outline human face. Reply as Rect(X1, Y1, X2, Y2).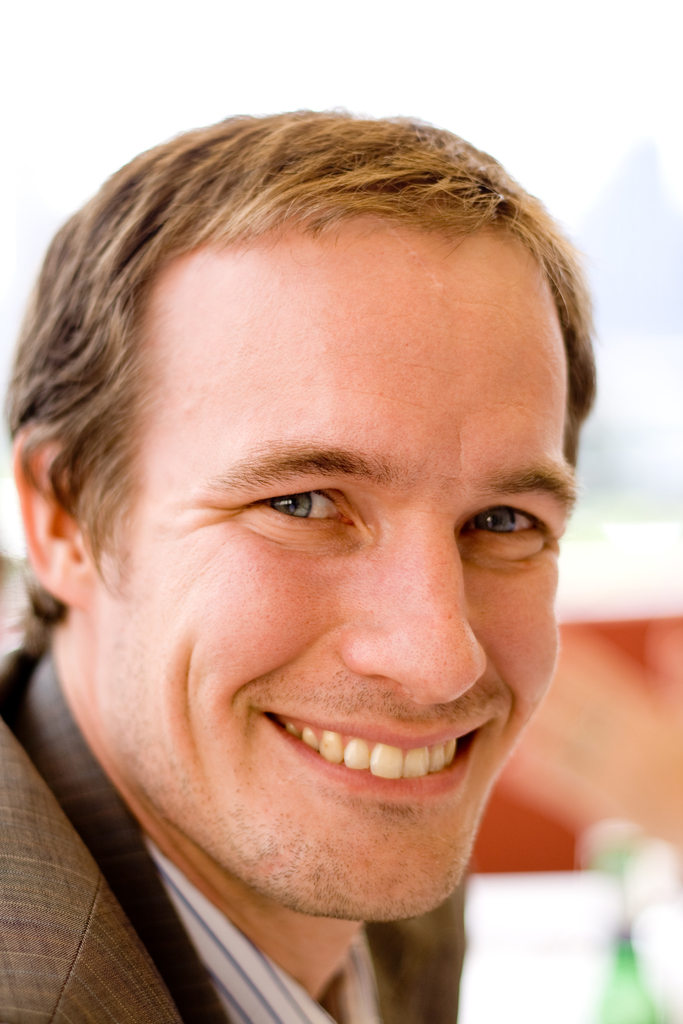
Rect(82, 211, 573, 922).
